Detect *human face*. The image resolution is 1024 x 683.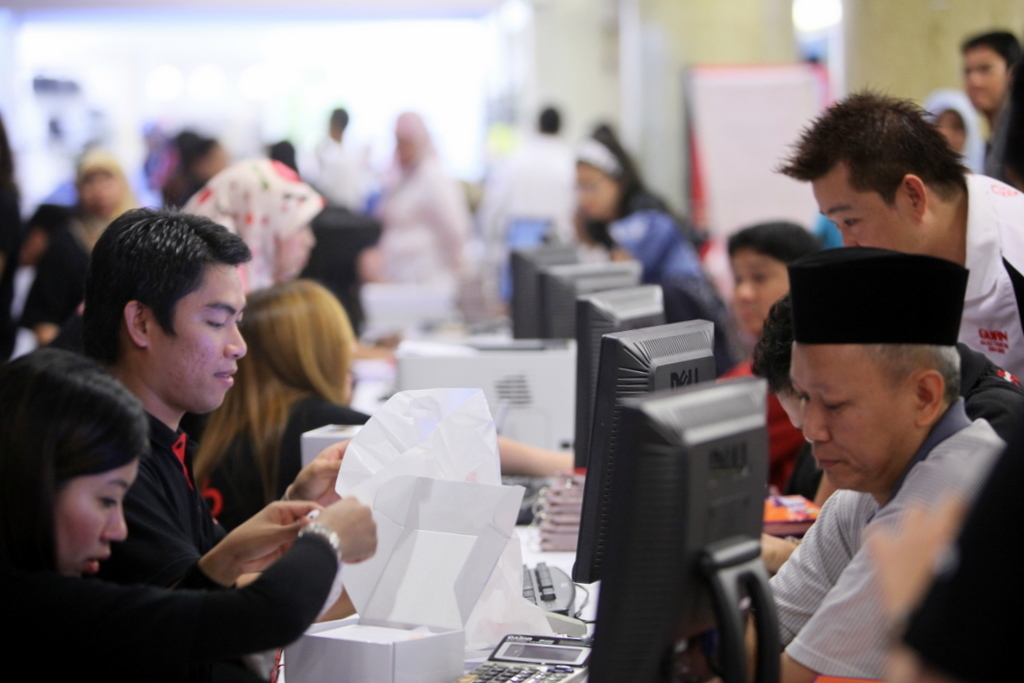
76 166 125 216.
